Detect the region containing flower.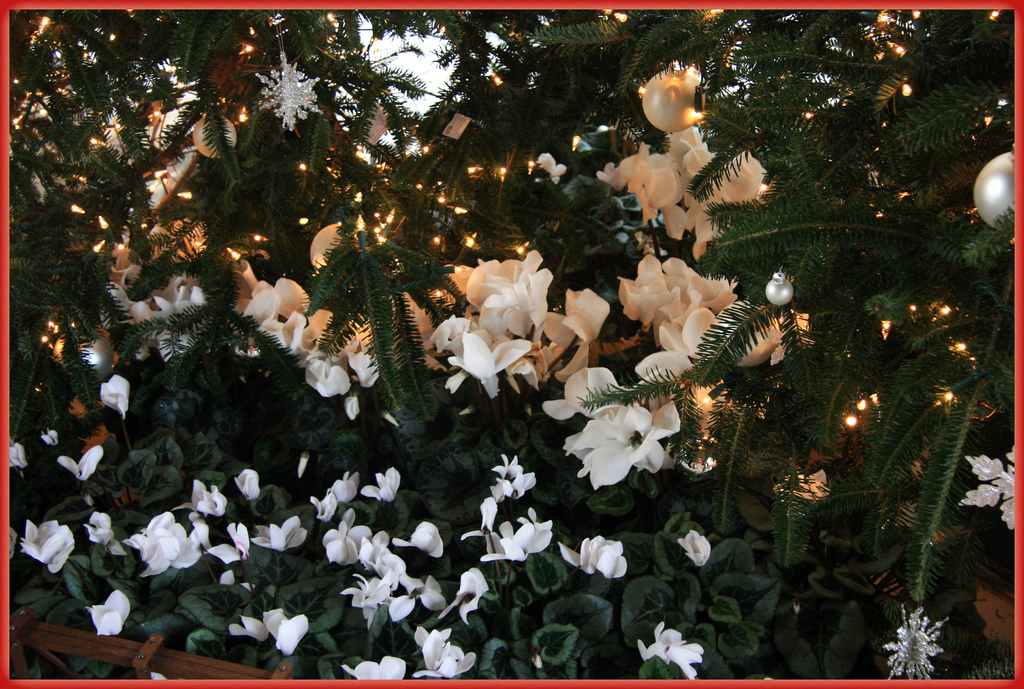
bbox=[771, 467, 832, 499].
